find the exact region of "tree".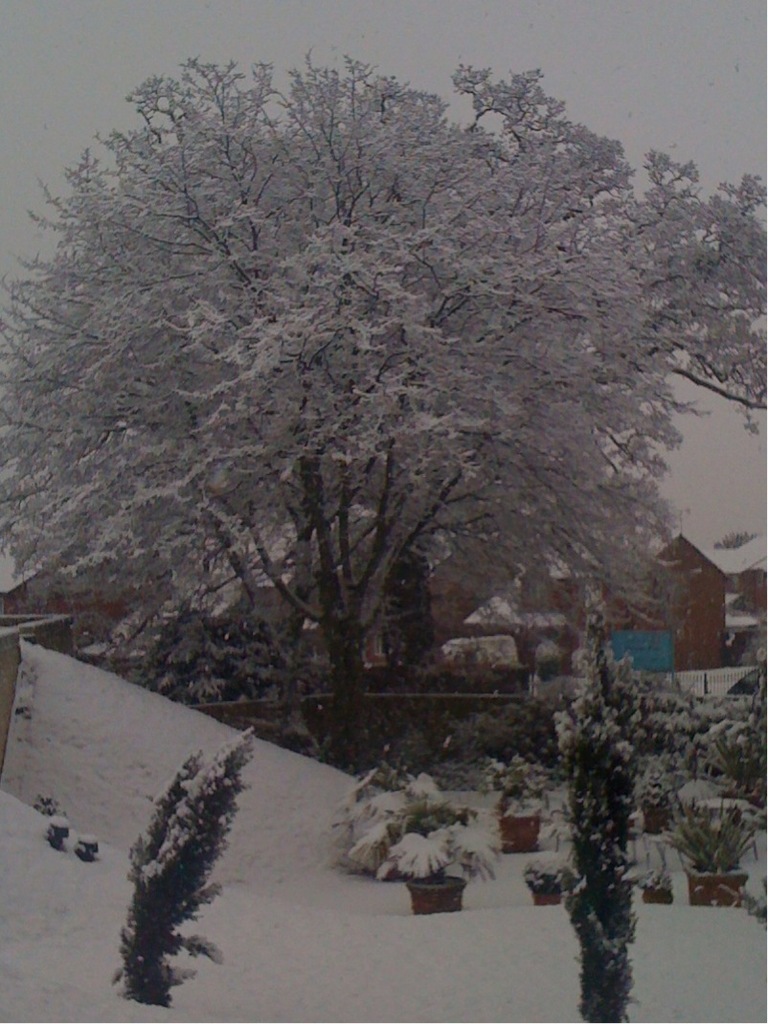
Exact region: x1=81 y1=5 x2=728 y2=905.
